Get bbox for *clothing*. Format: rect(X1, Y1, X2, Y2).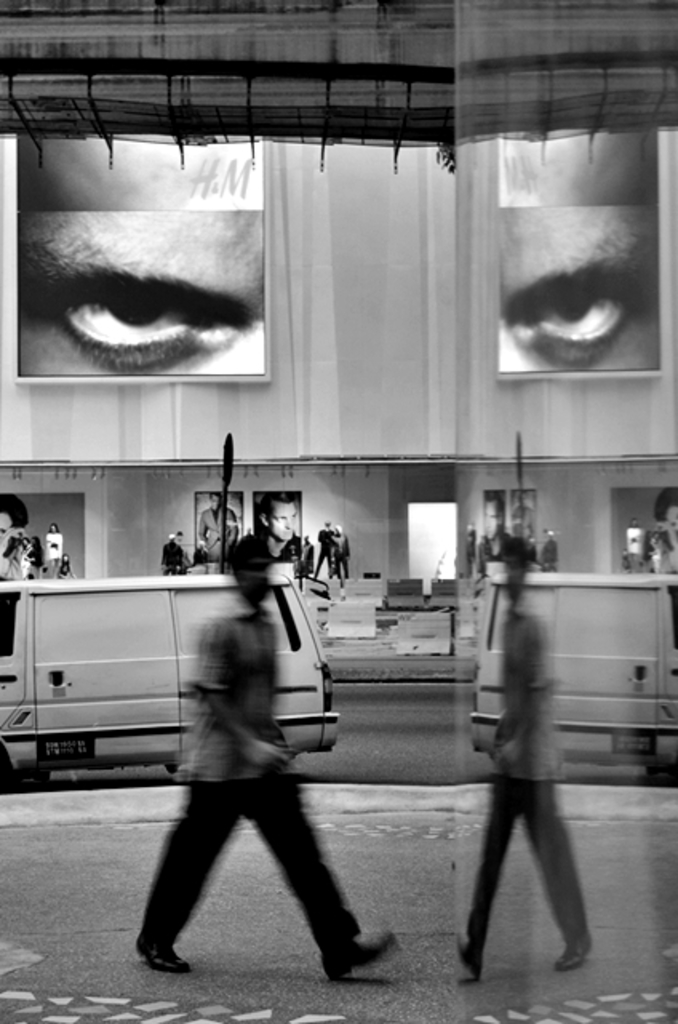
rect(547, 531, 553, 568).
